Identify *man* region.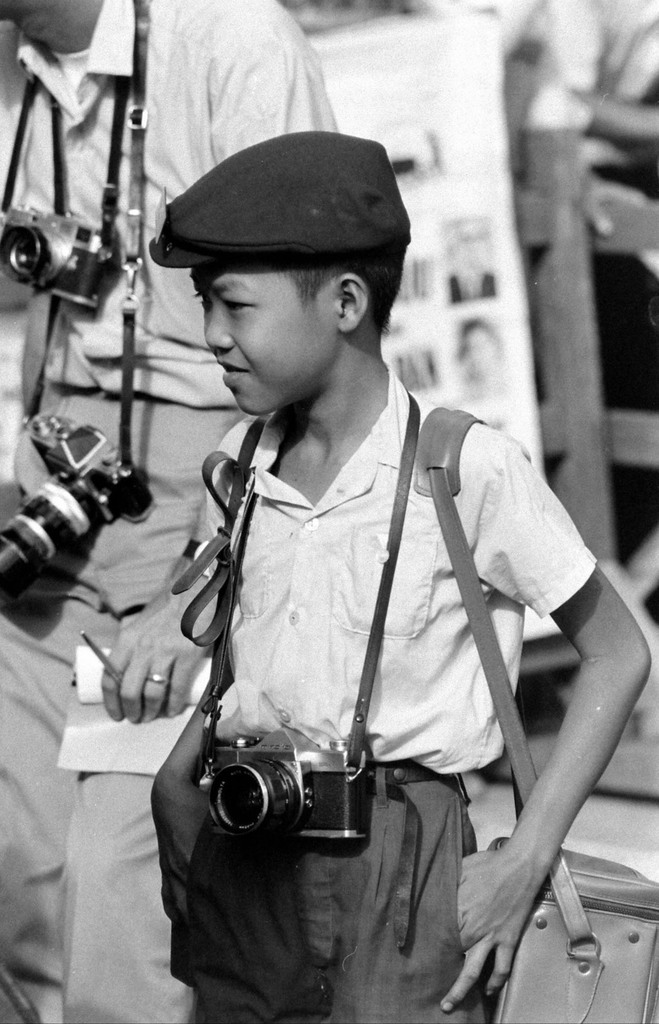
Region: 0,0,338,1023.
